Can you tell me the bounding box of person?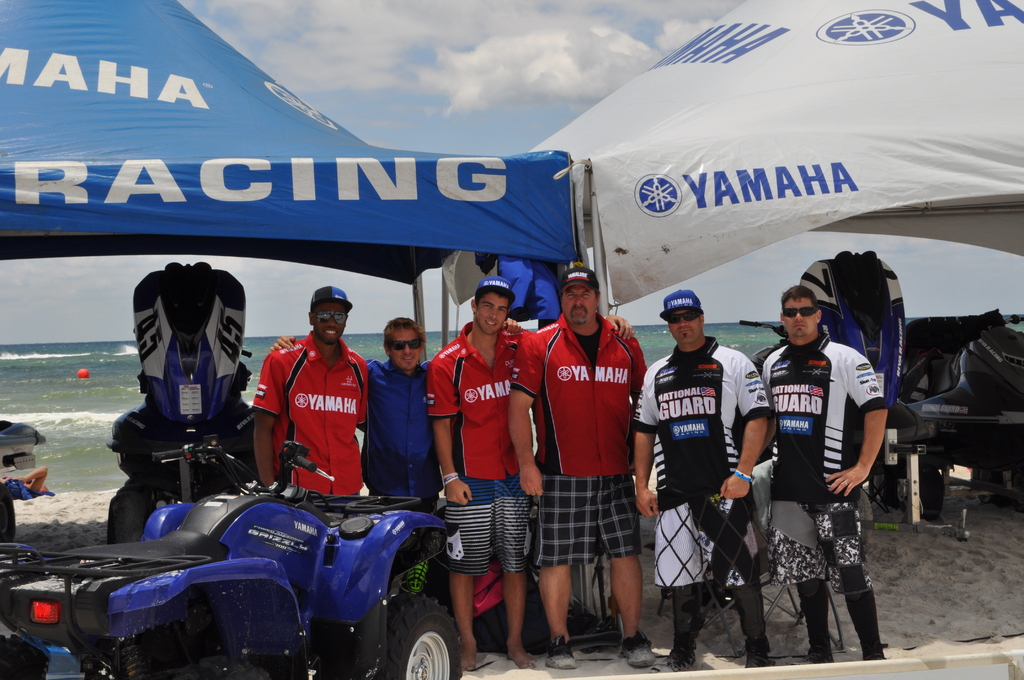
633, 289, 772, 670.
